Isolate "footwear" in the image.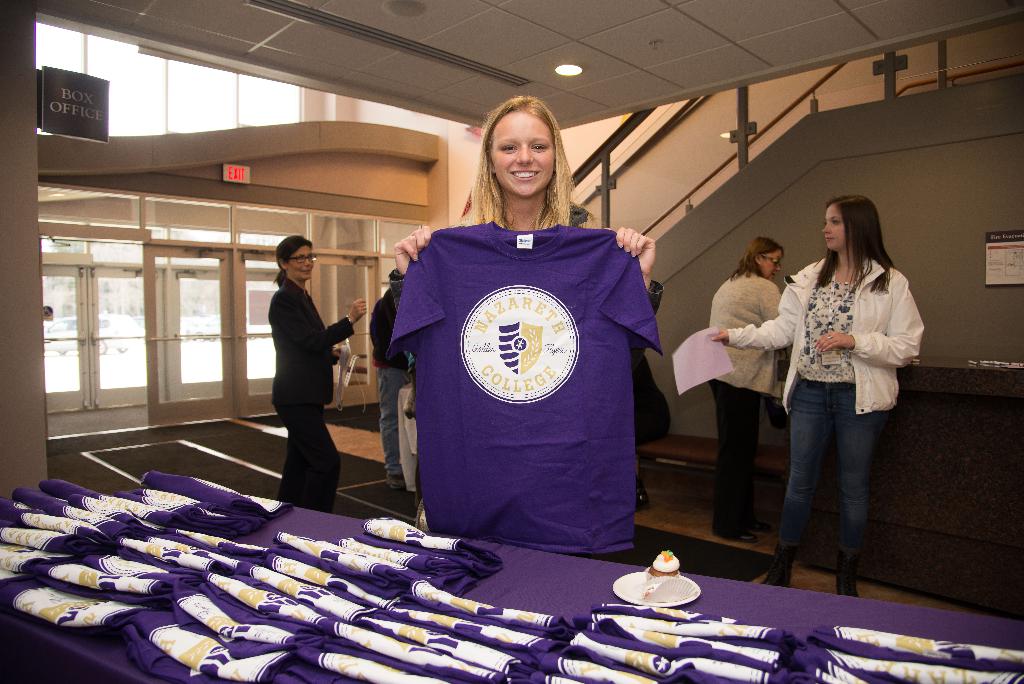
Isolated region: (x1=764, y1=548, x2=792, y2=586).
